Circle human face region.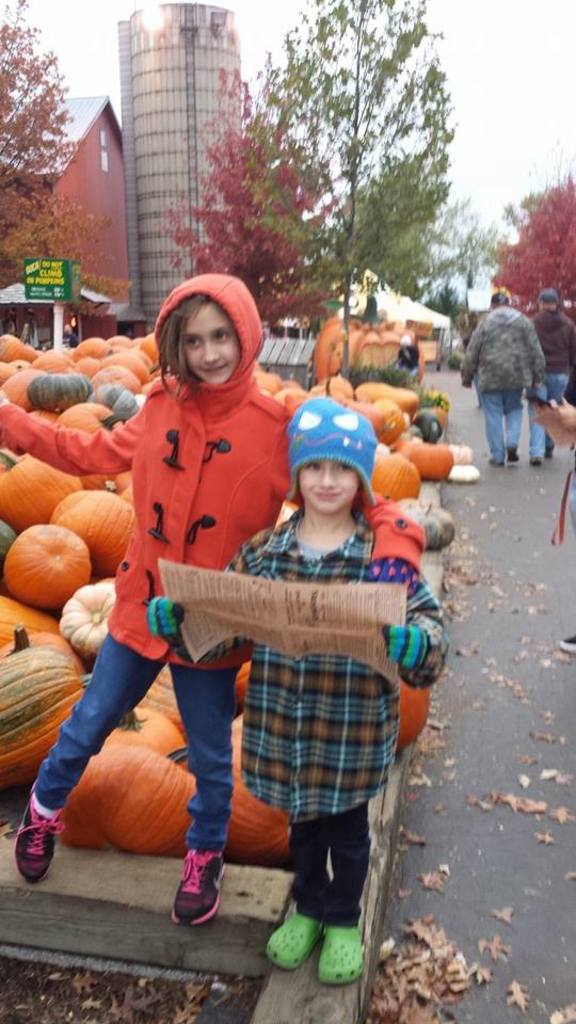
Region: [302, 454, 361, 518].
